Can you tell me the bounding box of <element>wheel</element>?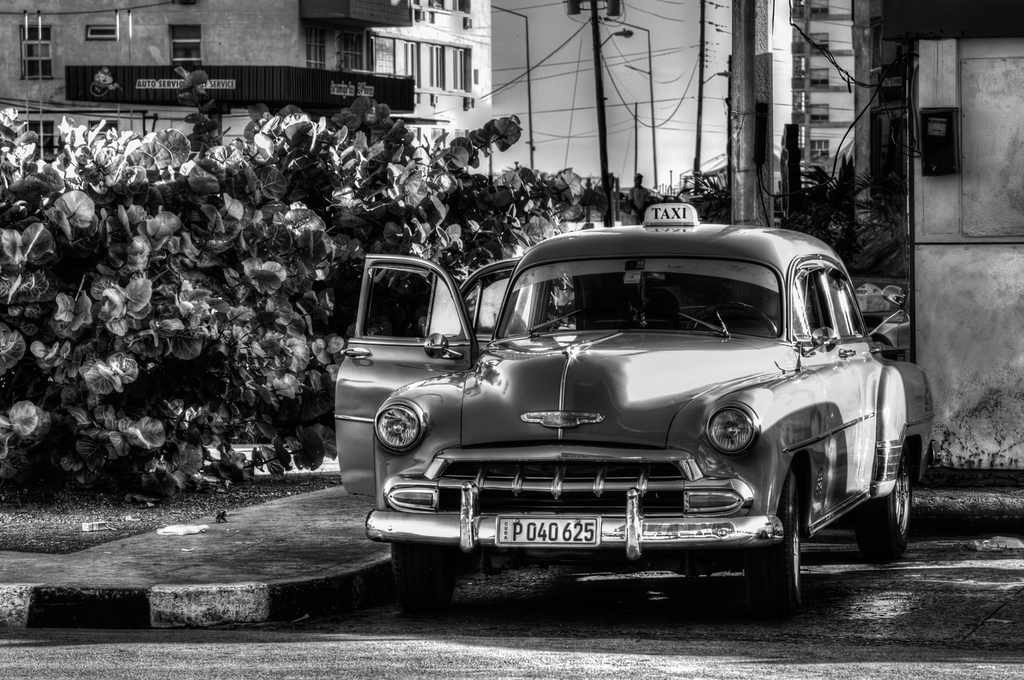
bbox(855, 466, 914, 560).
